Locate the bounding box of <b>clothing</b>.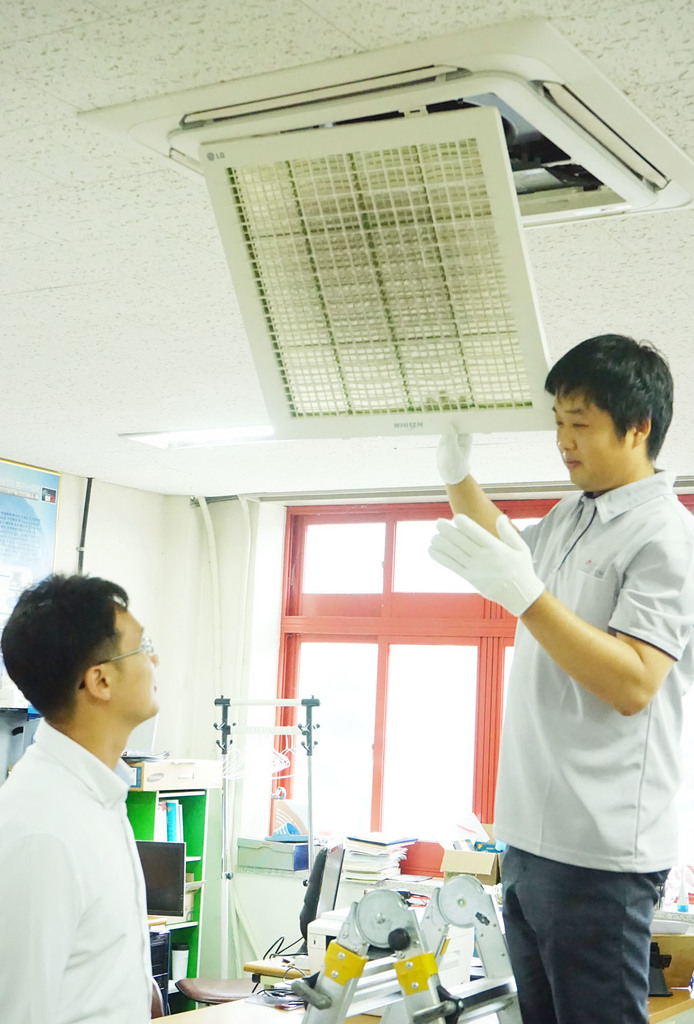
Bounding box: rect(13, 709, 177, 999).
